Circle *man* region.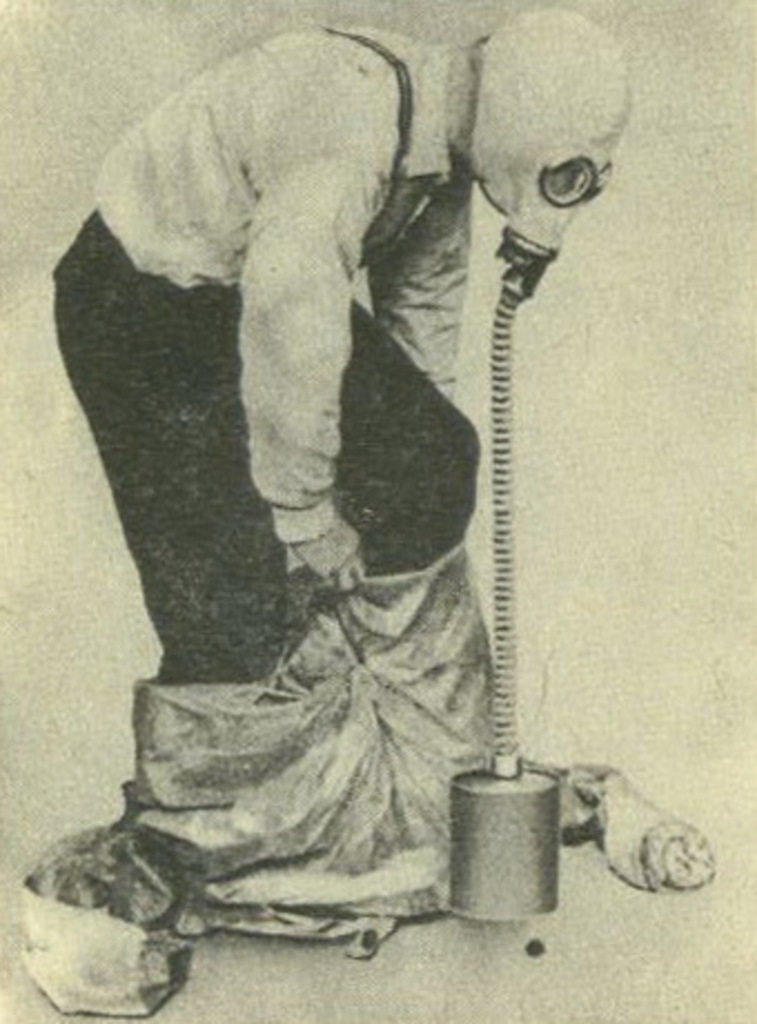
Region: box=[29, 24, 712, 926].
